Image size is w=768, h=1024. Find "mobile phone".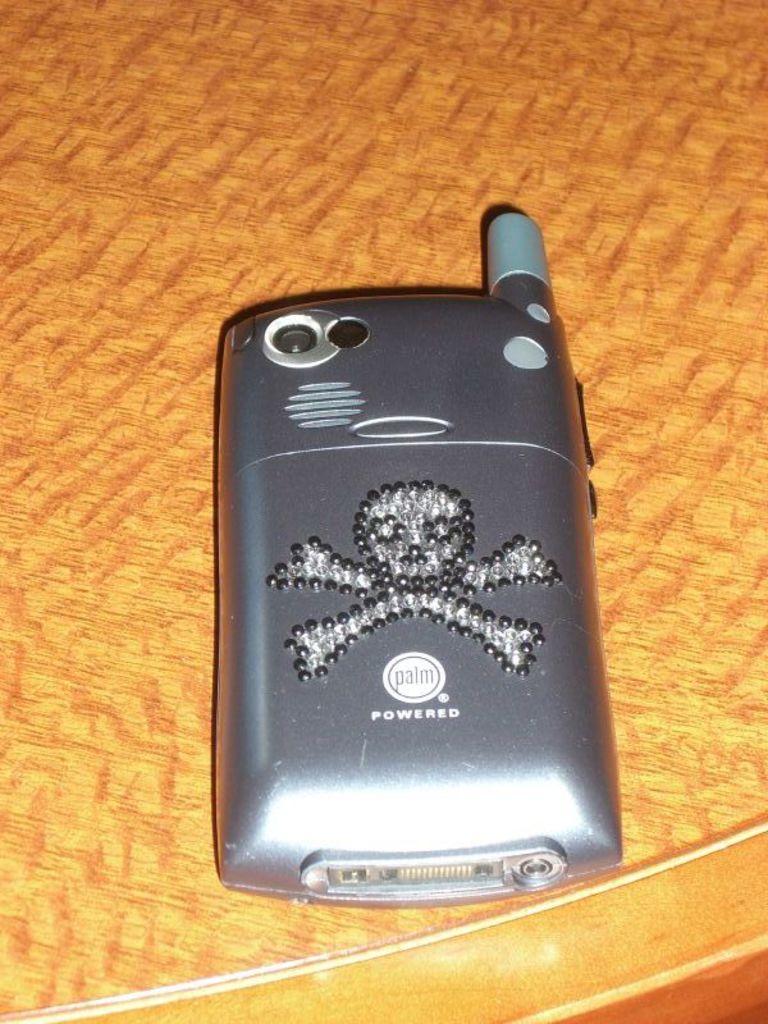
<box>200,225,627,915</box>.
